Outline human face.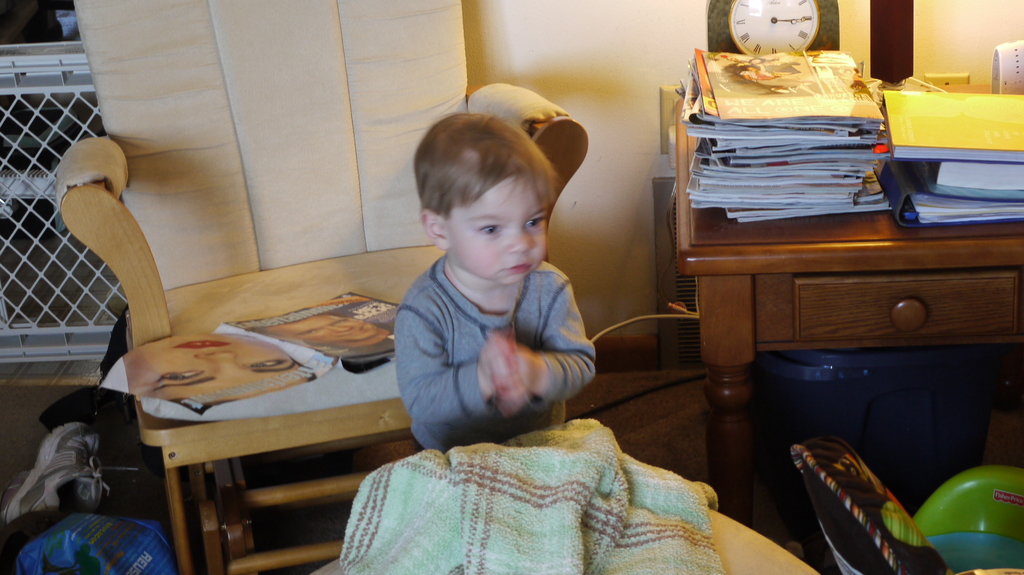
Outline: bbox=(442, 173, 554, 280).
